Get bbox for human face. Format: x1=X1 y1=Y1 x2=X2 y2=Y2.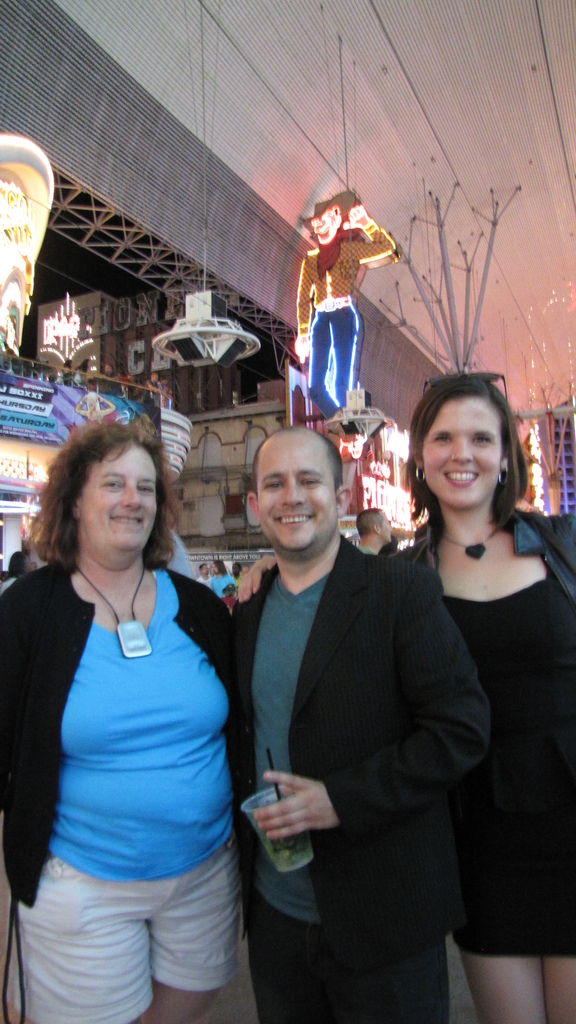
x1=381 y1=512 x2=388 y2=545.
